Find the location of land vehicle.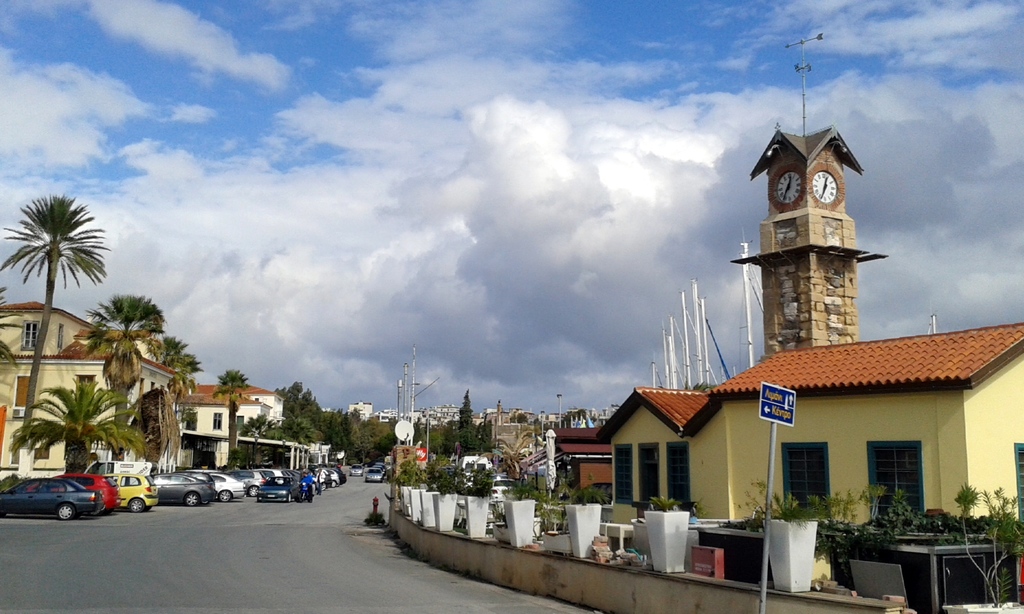
Location: (left=271, top=468, right=285, bottom=477).
